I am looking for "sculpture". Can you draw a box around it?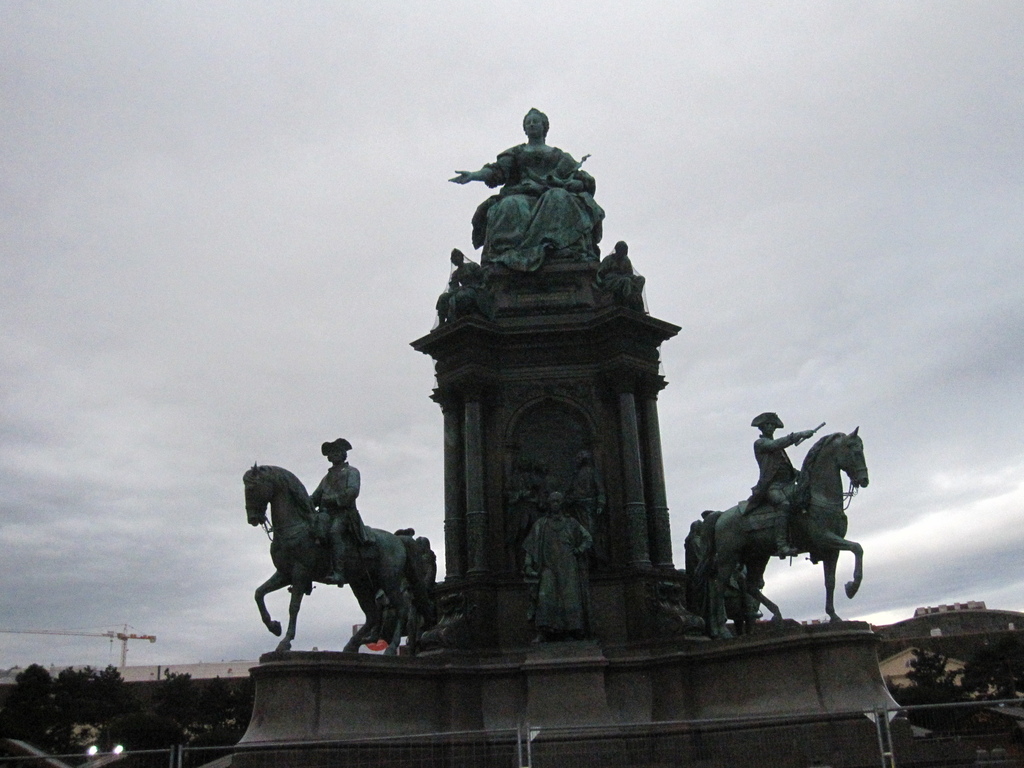
Sure, the bounding box is <region>737, 409, 816, 561</region>.
